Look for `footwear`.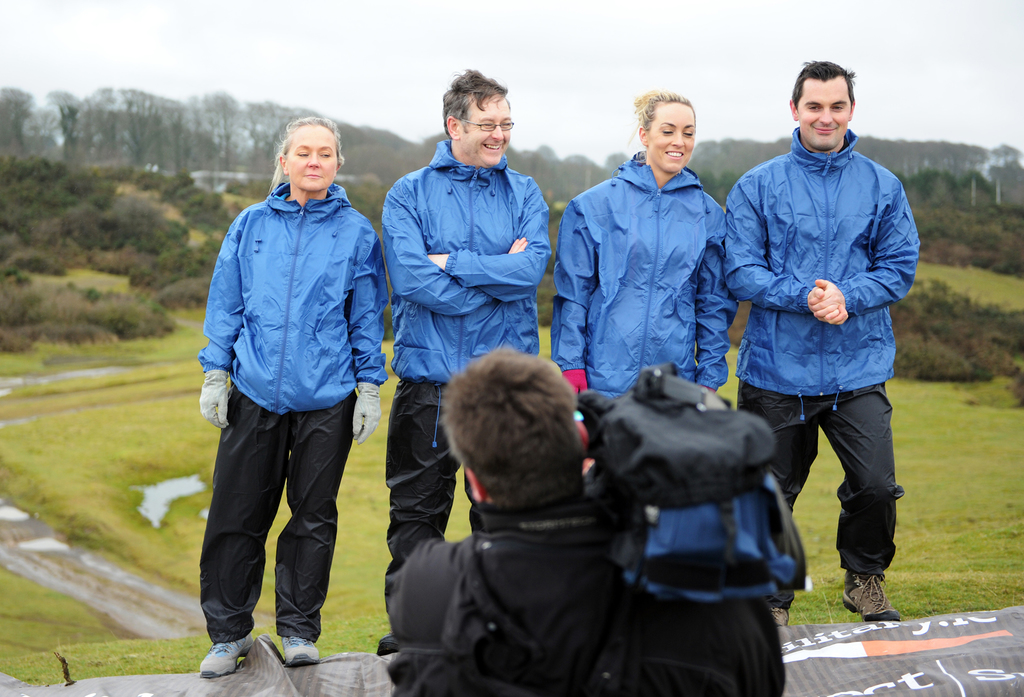
Found: x1=769 y1=605 x2=788 y2=627.
